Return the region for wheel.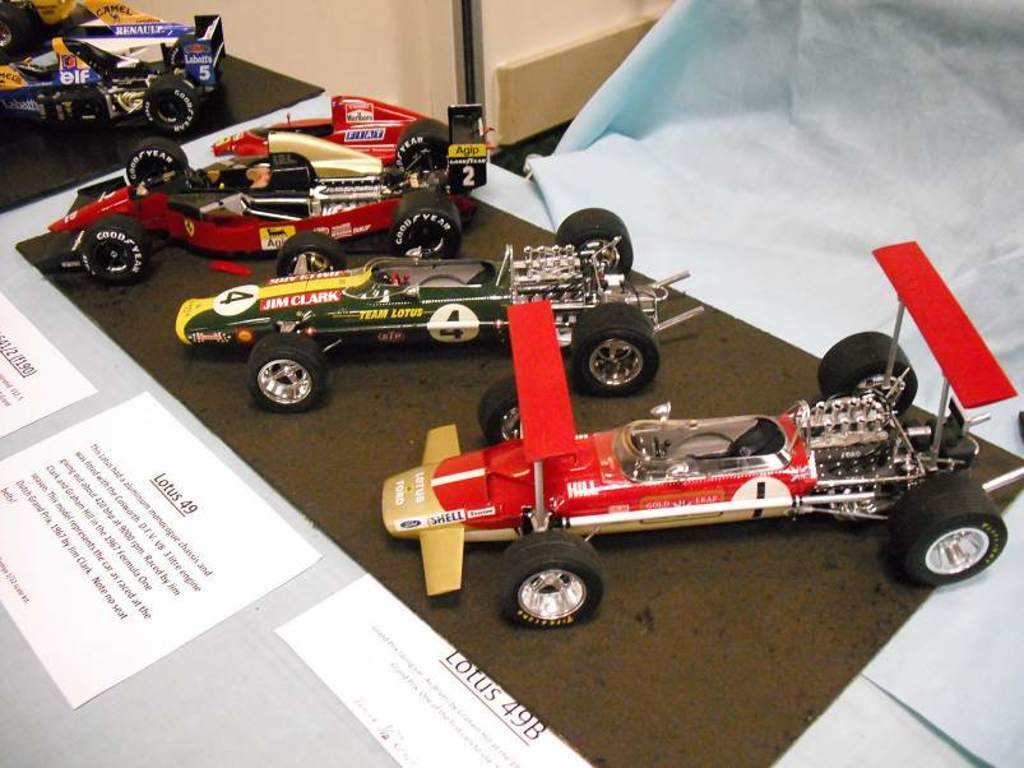
bbox=(810, 328, 921, 416).
